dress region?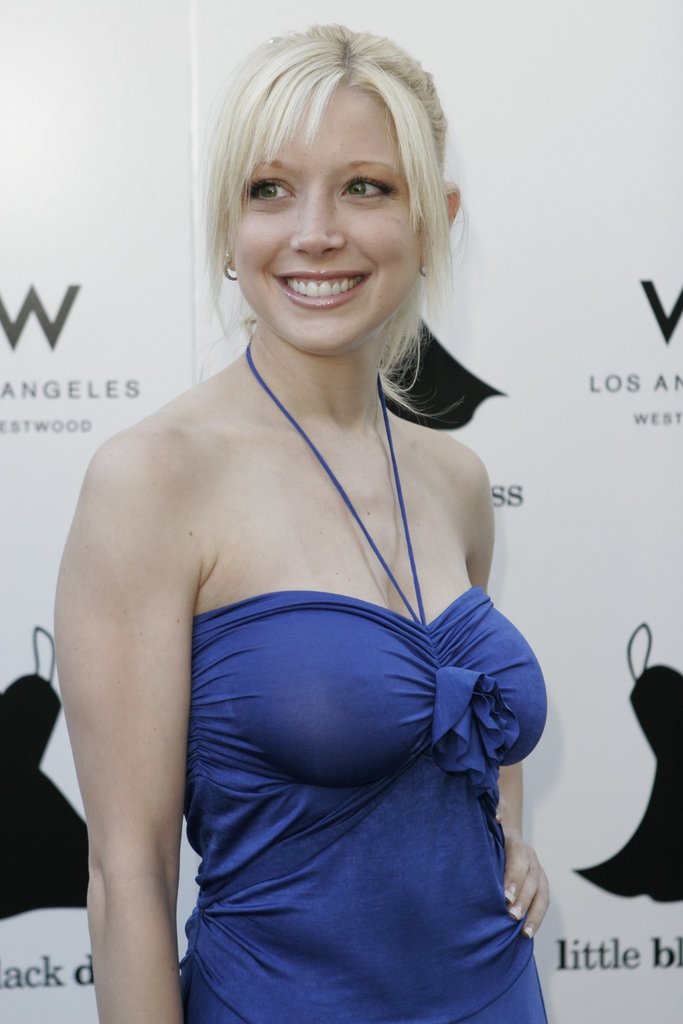
Rect(566, 611, 682, 923)
